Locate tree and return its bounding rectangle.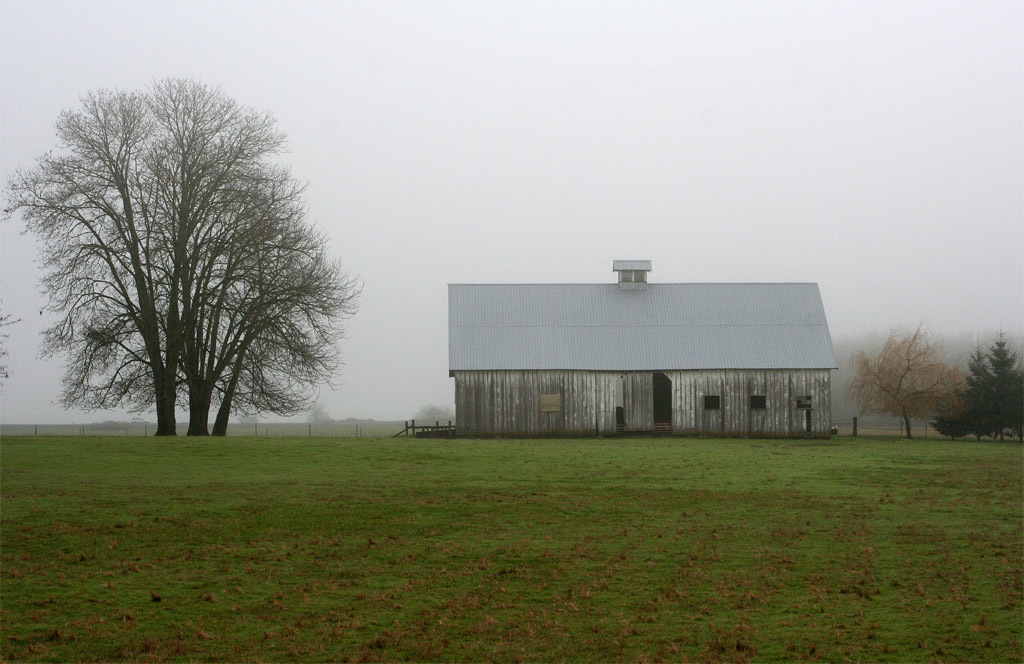
844 321 962 446.
